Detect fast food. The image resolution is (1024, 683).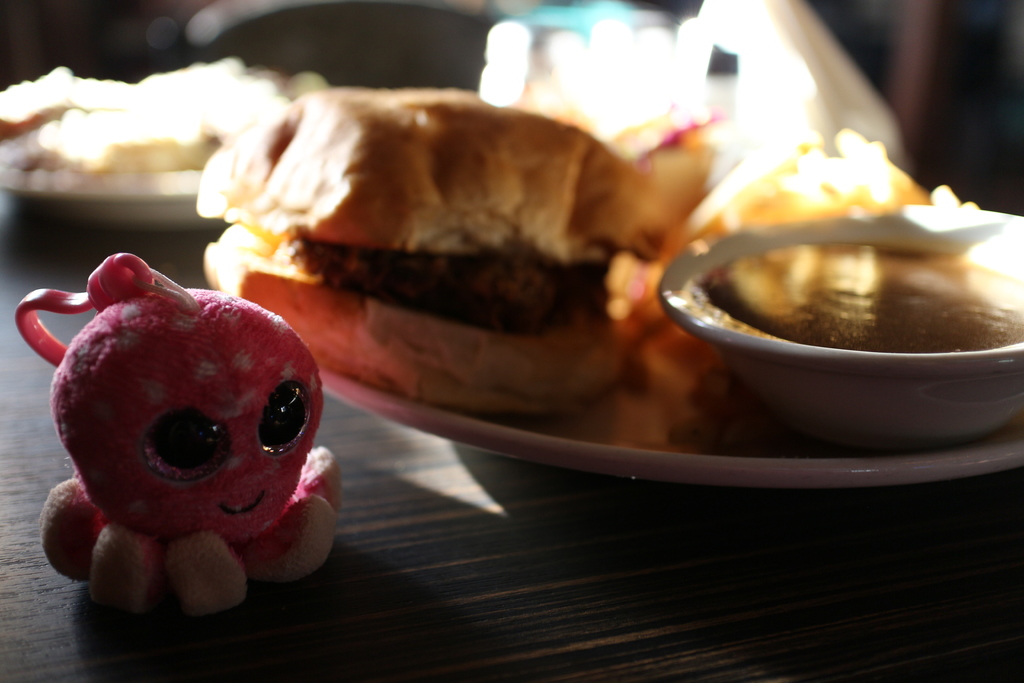
{"x1": 623, "y1": 125, "x2": 980, "y2": 418}.
